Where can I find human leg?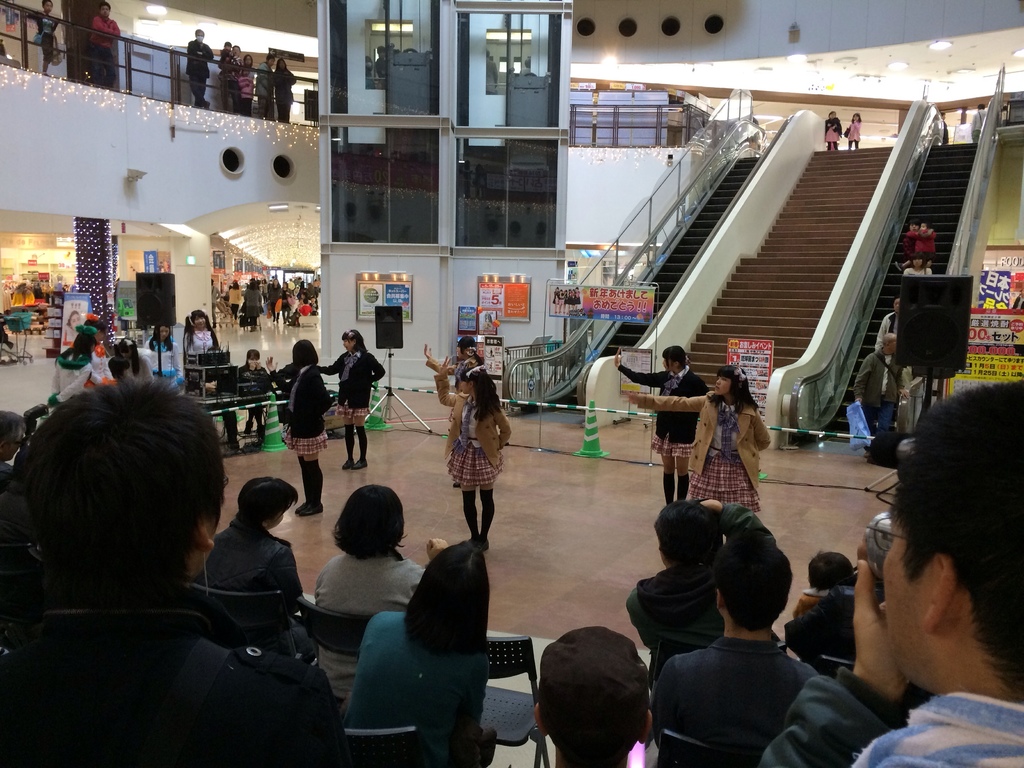
You can find it at [left=355, top=409, right=373, bottom=467].
